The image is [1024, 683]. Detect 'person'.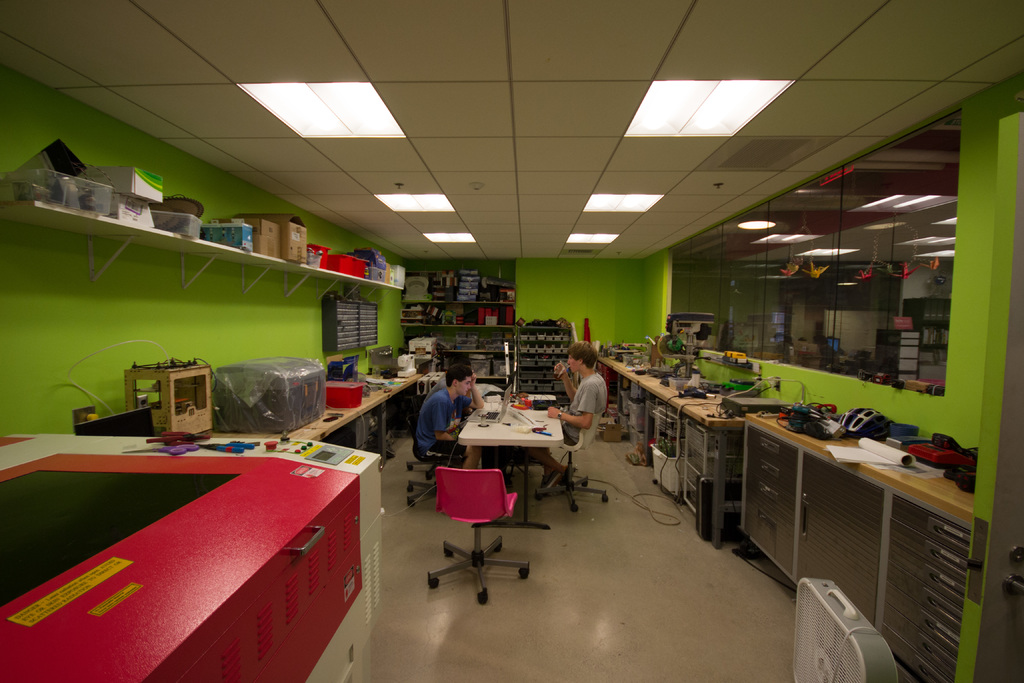
Detection: 420/377/483/477.
